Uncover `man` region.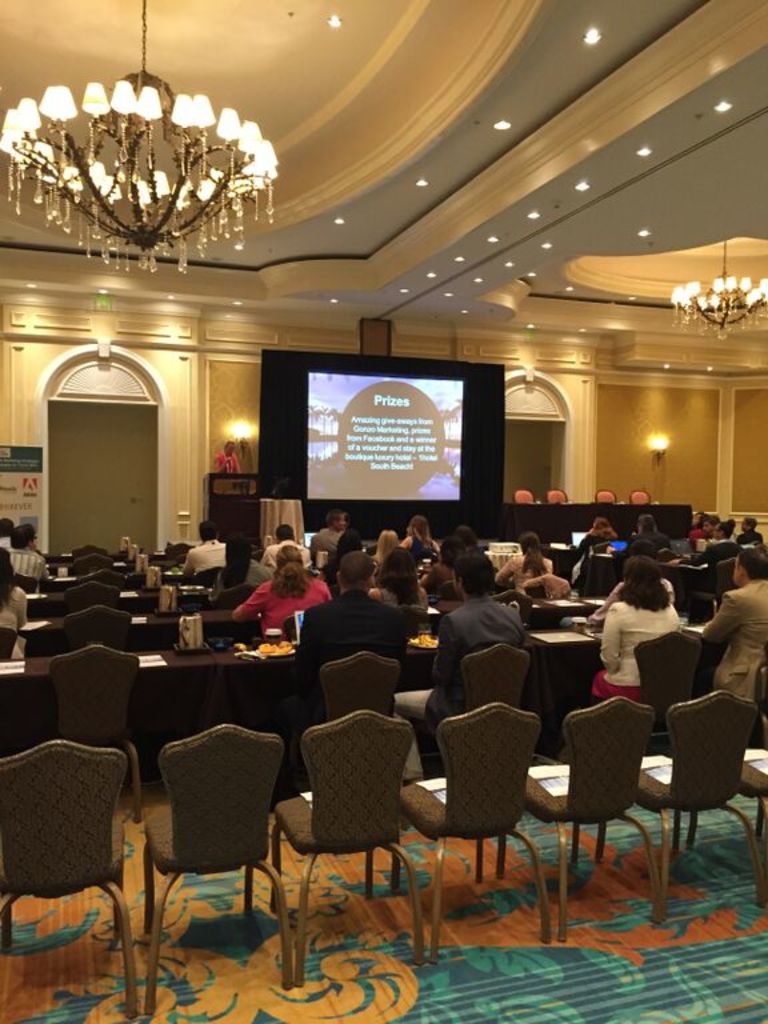
Uncovered: [left=184, top=517, right=231, bottom=569].
